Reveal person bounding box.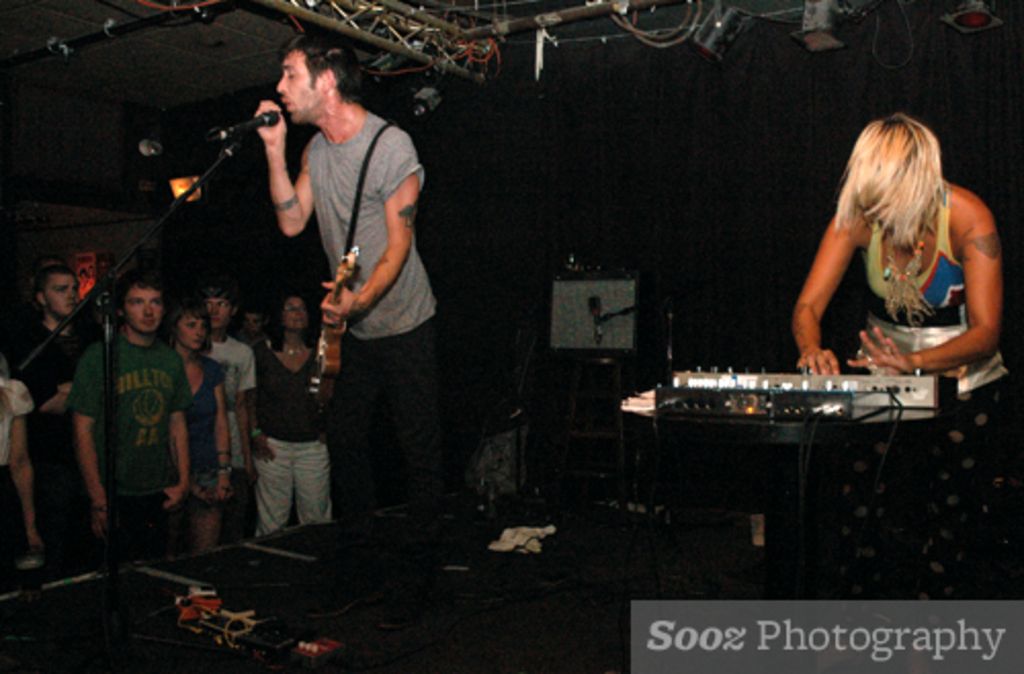
Revealed: BBox(778, 76, 997, 428).
